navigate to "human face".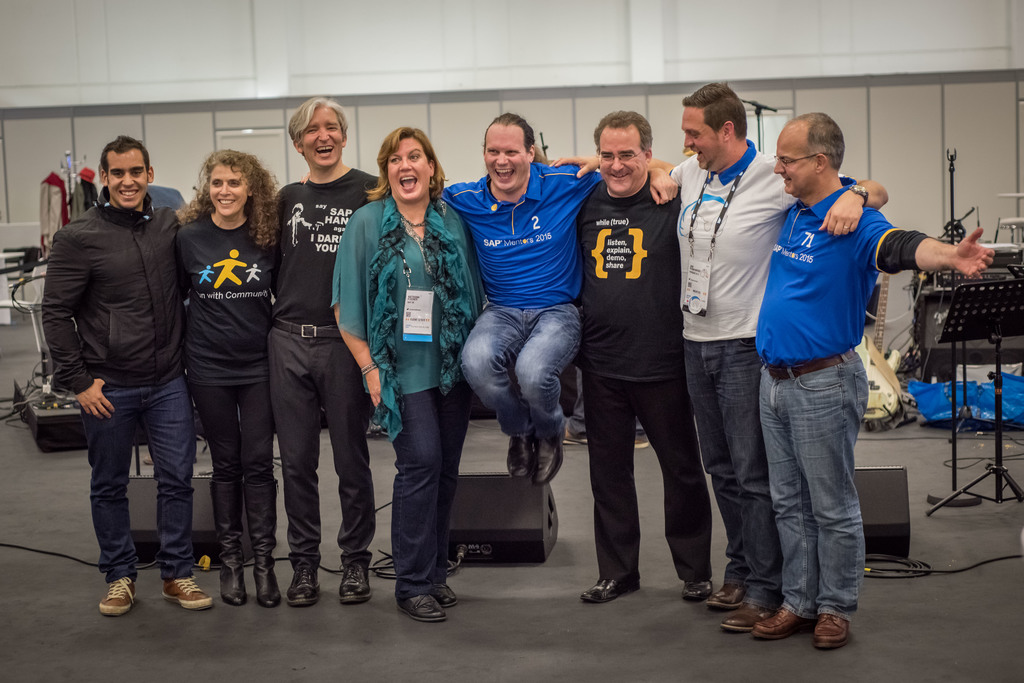
Navigation target: box(772, 130, 813, 198).
